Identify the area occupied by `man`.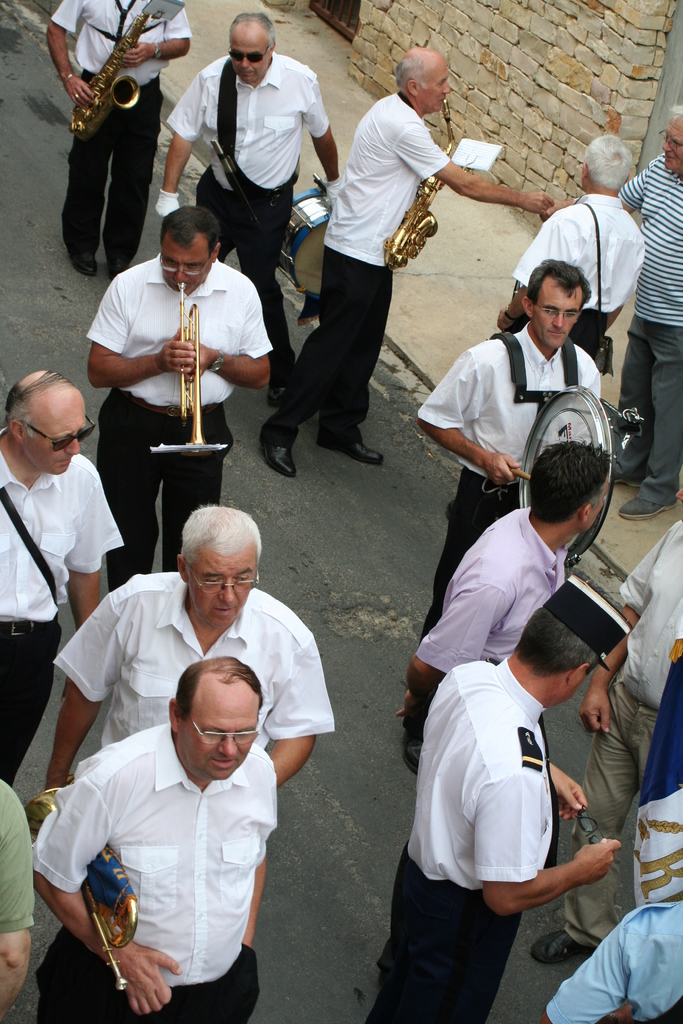
Area: [527,488,682,966].
